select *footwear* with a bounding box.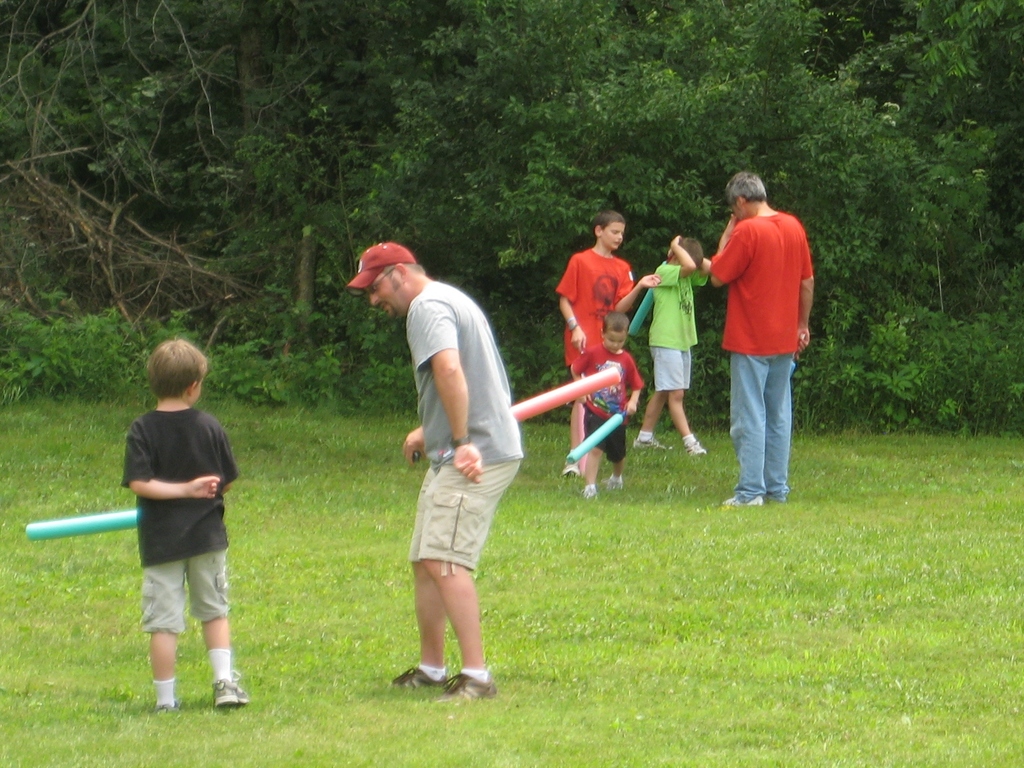
[x1=580, y1=487, x2=602, y2=505].
